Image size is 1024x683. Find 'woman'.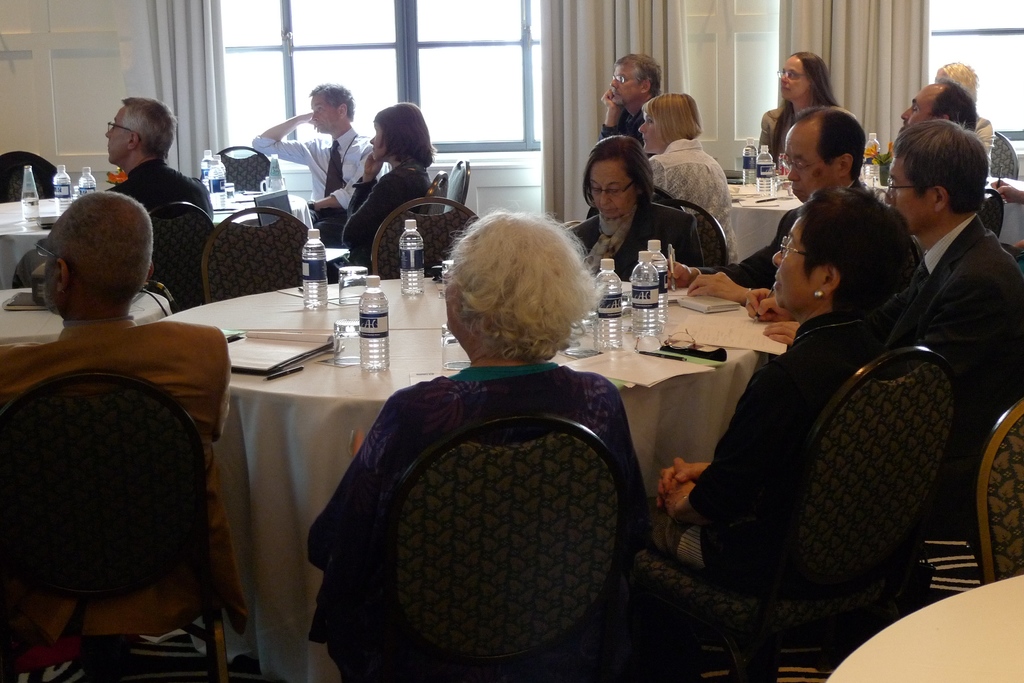
detection(644, 181, 916, 588).
